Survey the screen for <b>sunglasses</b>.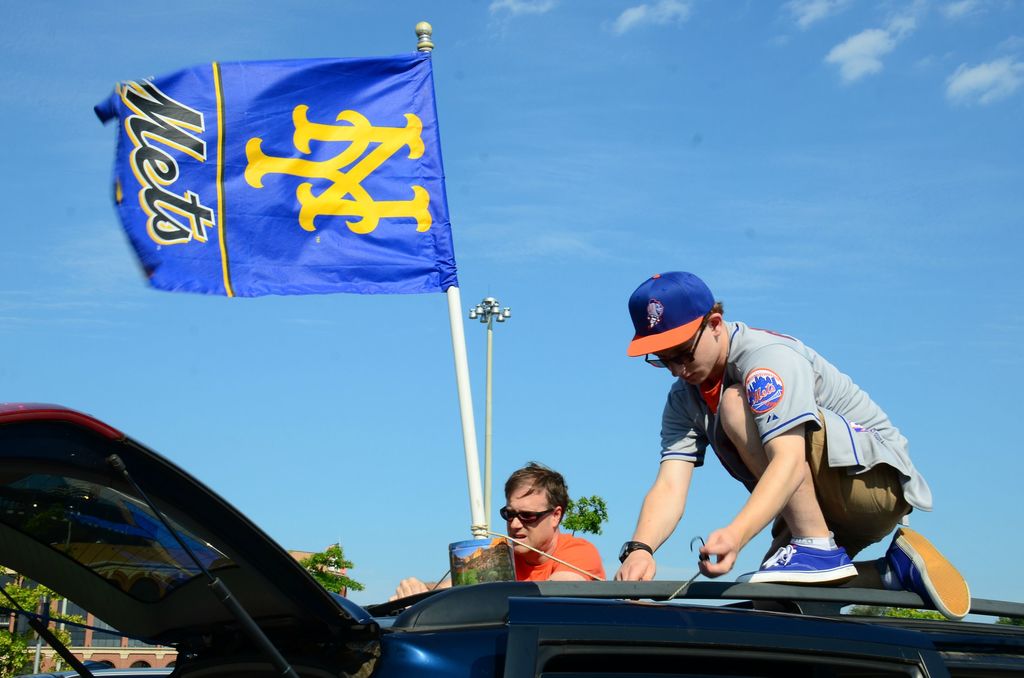
Survey found: region(644, 321, 708, 369).
